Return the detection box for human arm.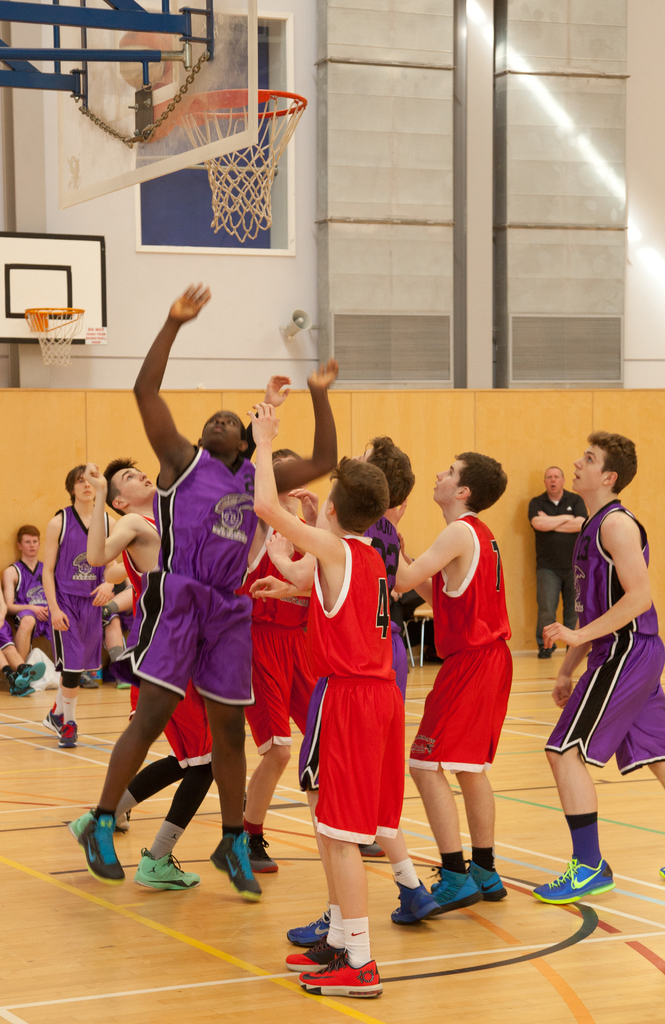
bbox(0, 583, 8, 628).
